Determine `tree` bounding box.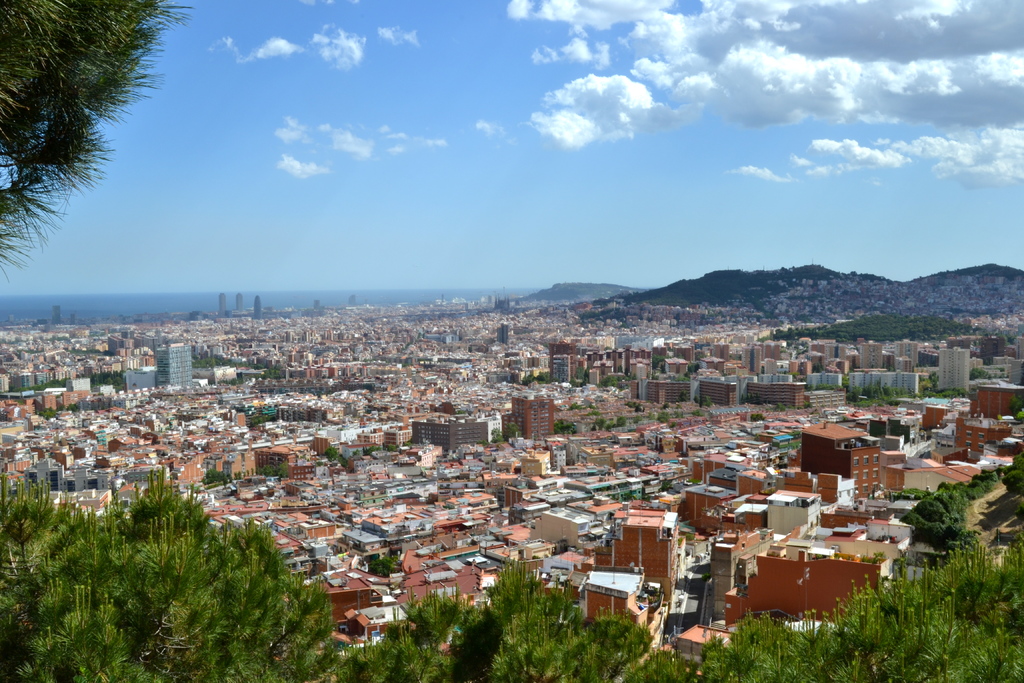
Determined: {"x1": 705, "y1": 400, "x2": 712, "y2": 404}.
